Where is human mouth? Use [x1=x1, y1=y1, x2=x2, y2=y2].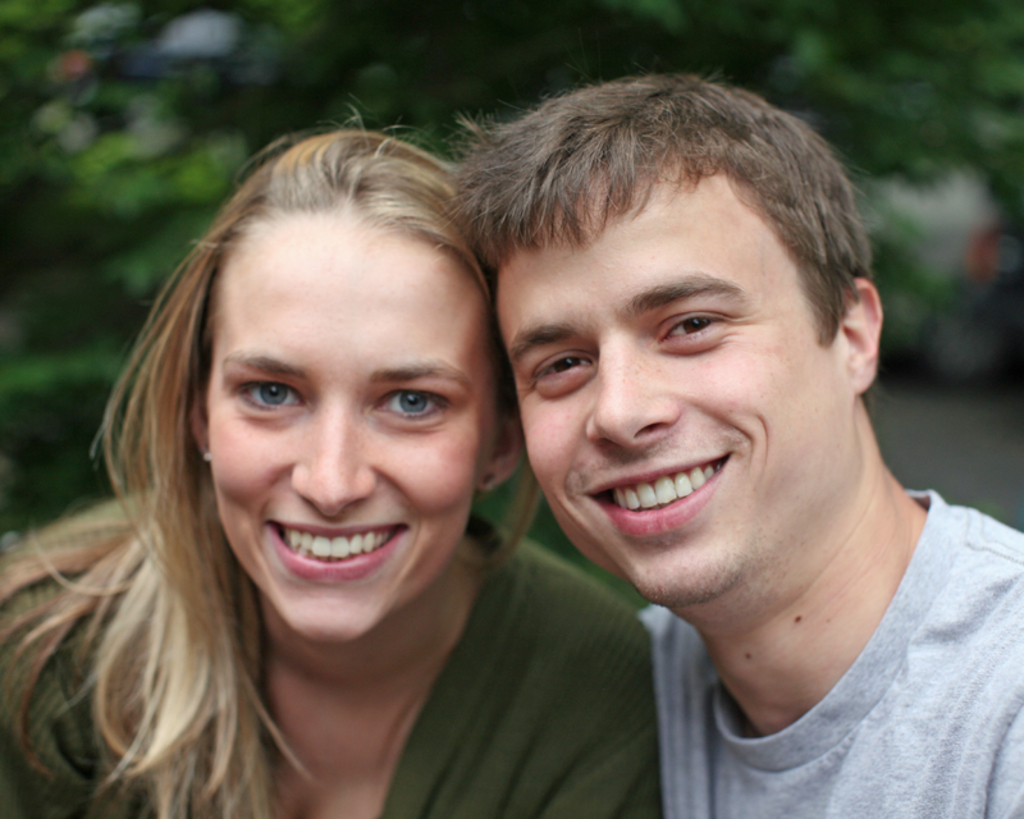
[x1=586, y1=466, x2=754, y2=541].
